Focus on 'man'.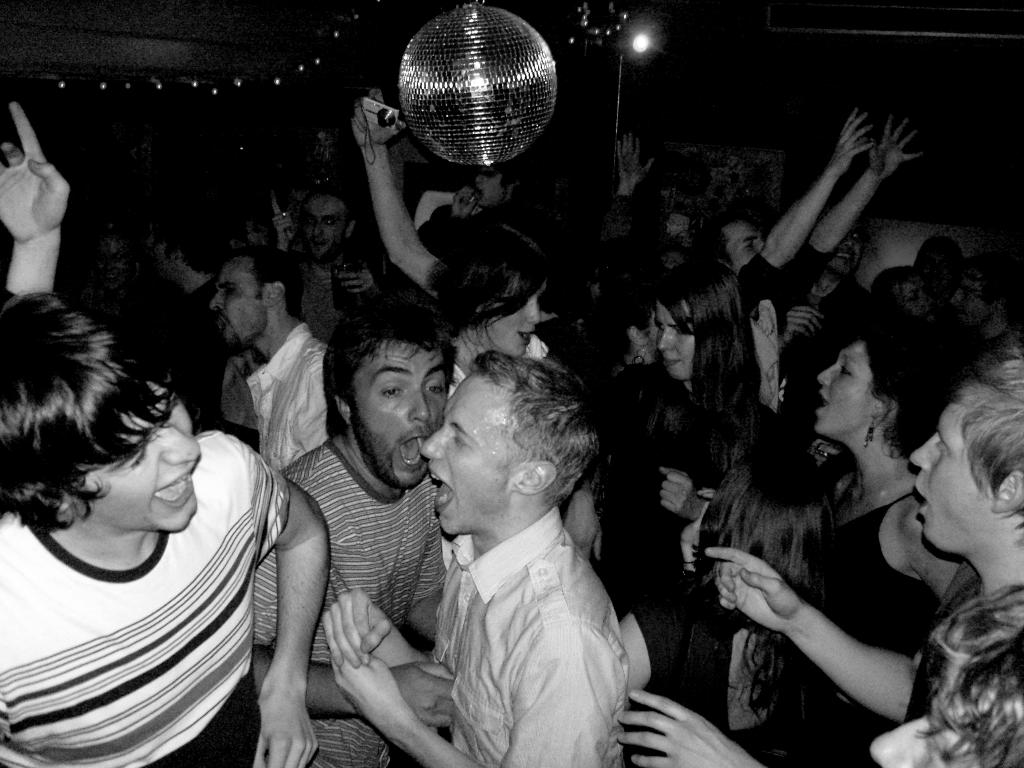
Focused at (left=252, top=292, right=449, bottom=767).
